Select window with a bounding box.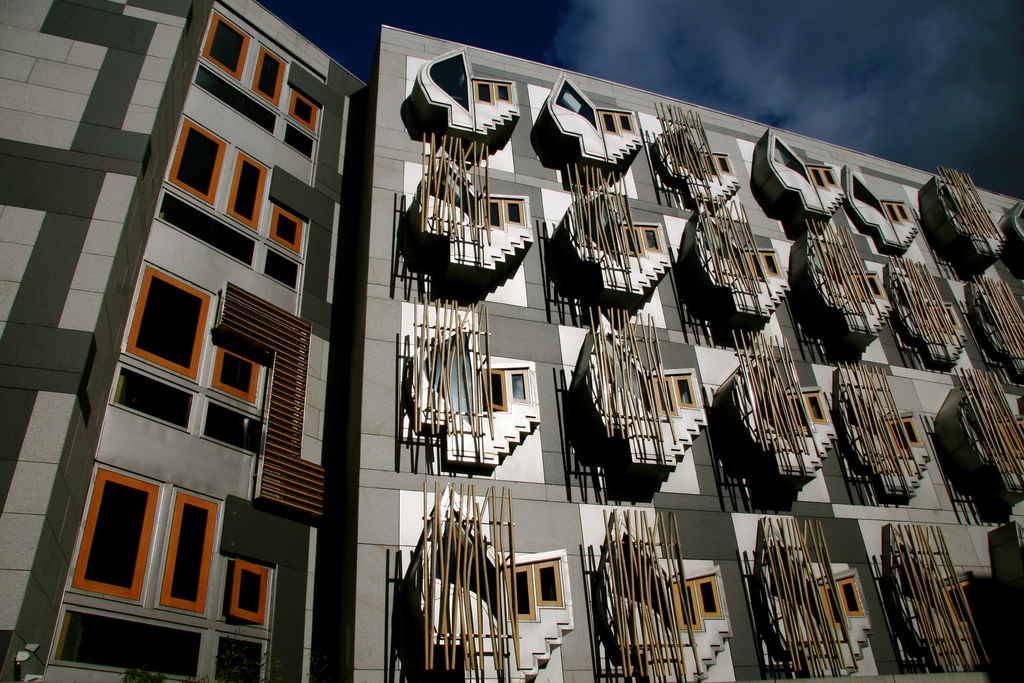
[948,582,980,627].
